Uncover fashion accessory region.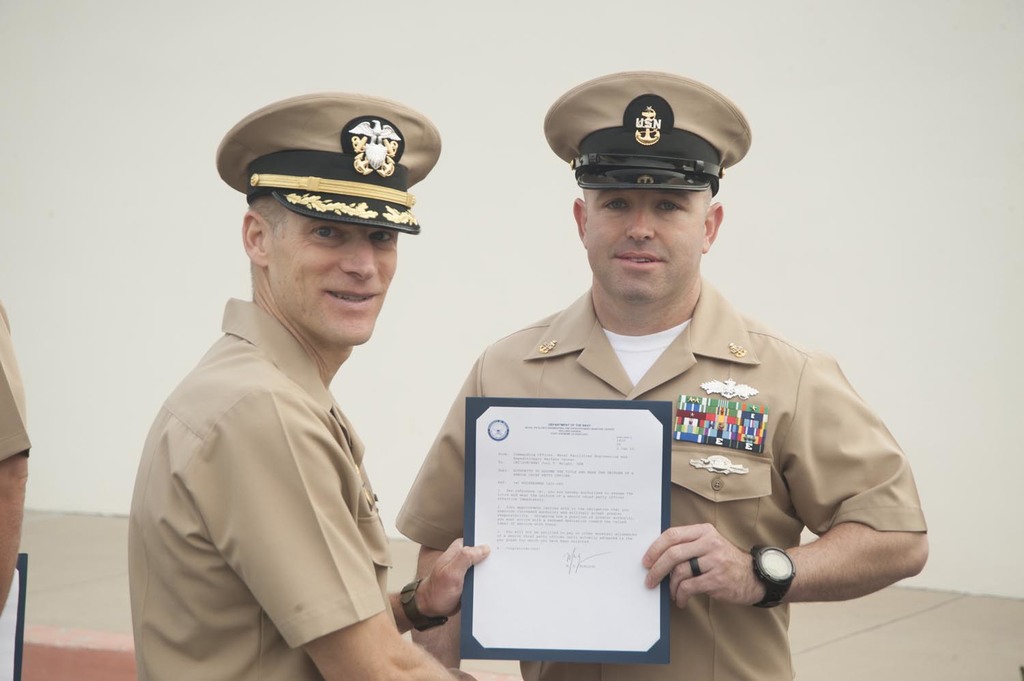
Uncovered: left=689, top=559, right=698, bottom=575.
